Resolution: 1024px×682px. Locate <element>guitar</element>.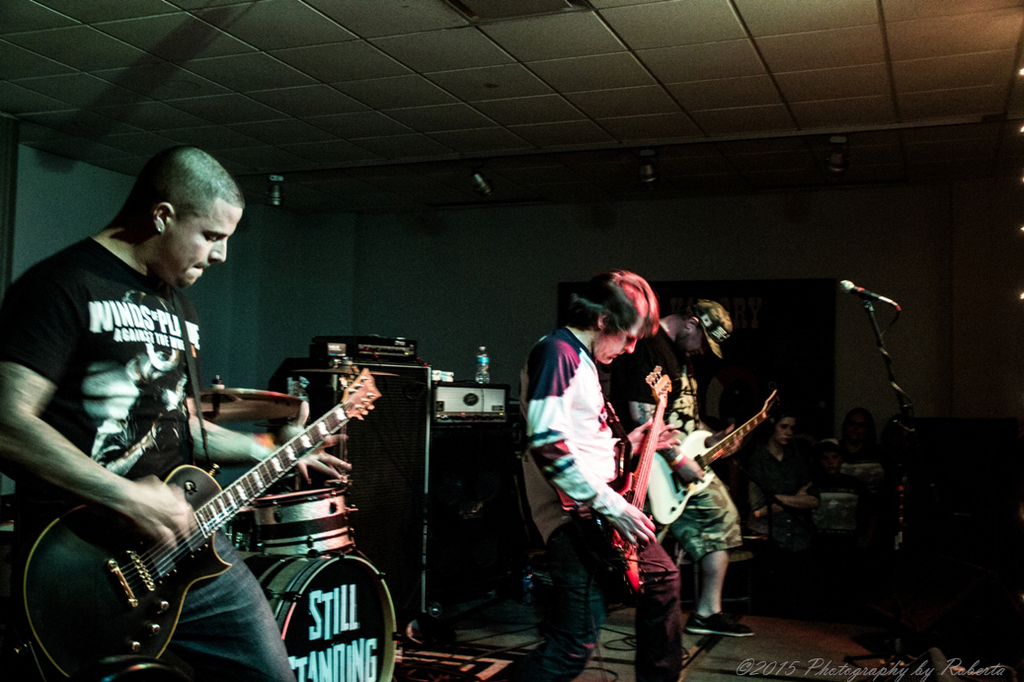
x1=631 y1=386 x2=779 y2=521.
